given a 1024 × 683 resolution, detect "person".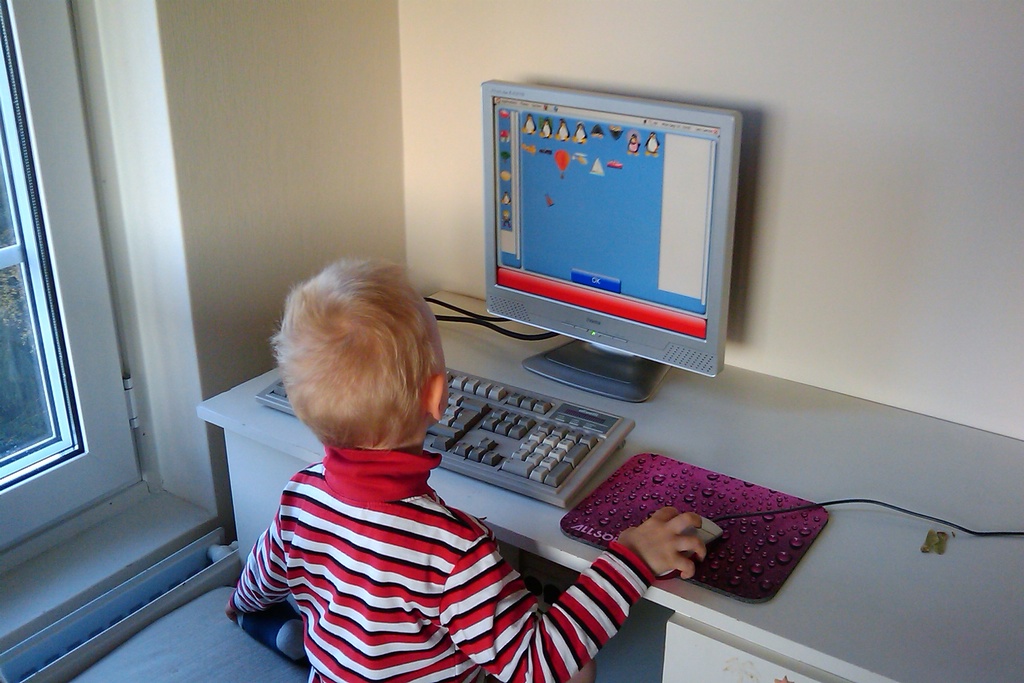
243:267:625:666.
